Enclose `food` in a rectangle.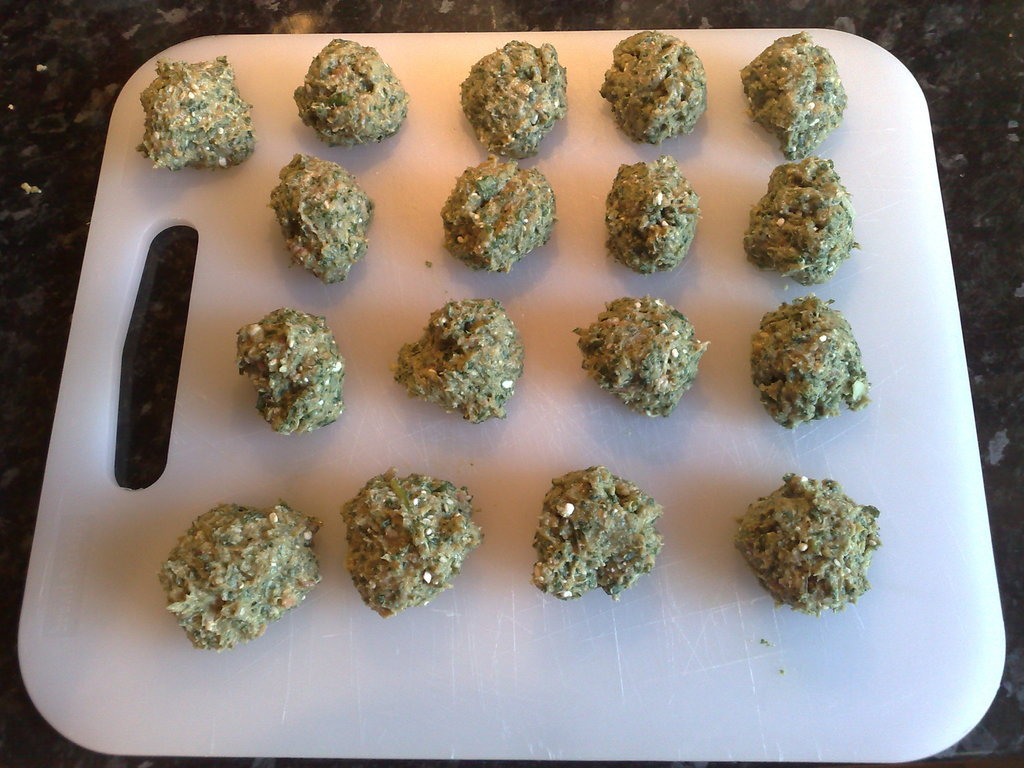
x1=226, y1=303, x2=353, y2=437.
